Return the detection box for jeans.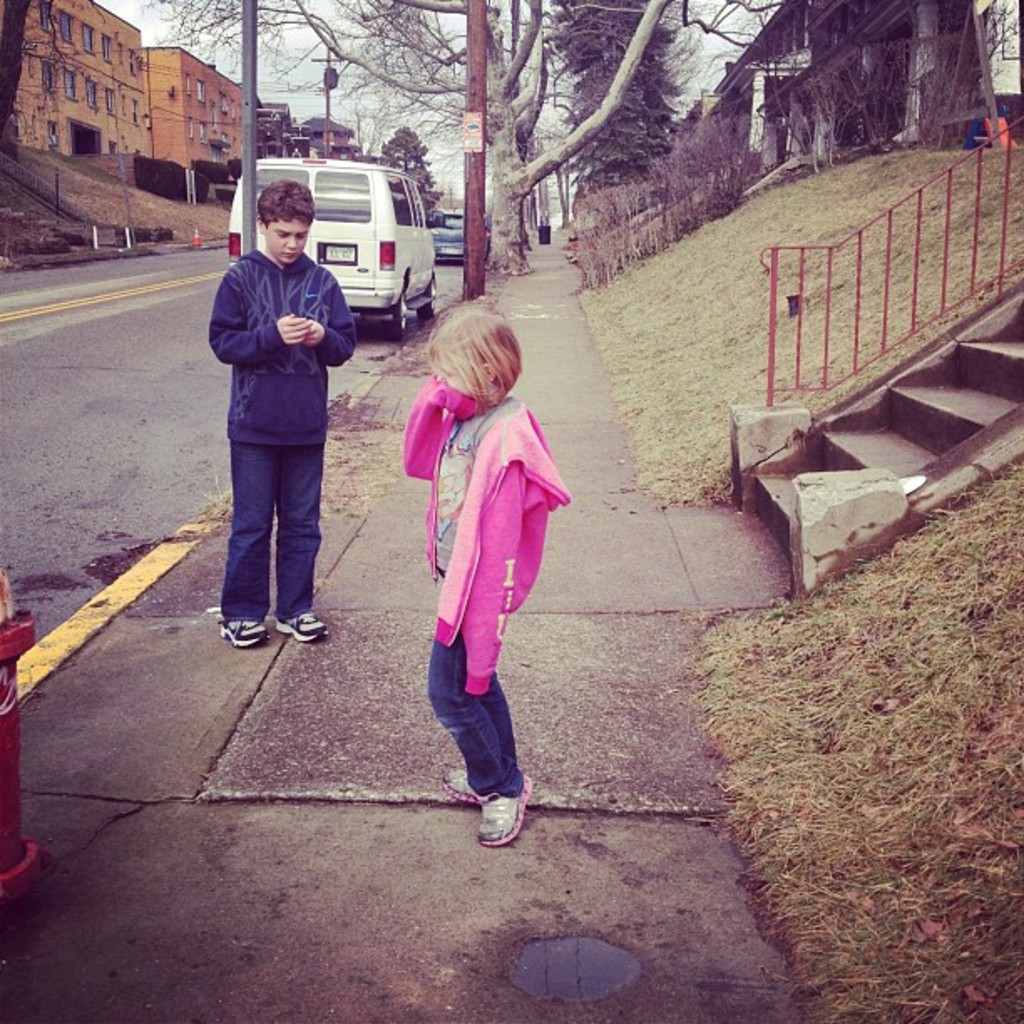
<region>423, 627, 524, 798</region>.
